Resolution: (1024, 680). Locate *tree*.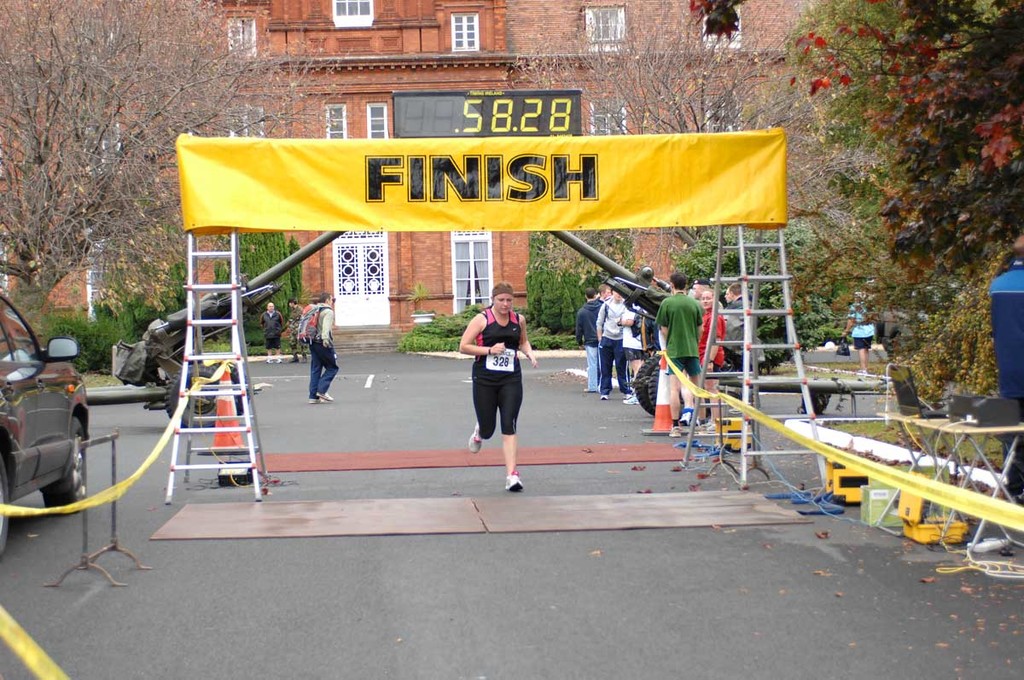
BBox(811, 32, 1009, 419).
